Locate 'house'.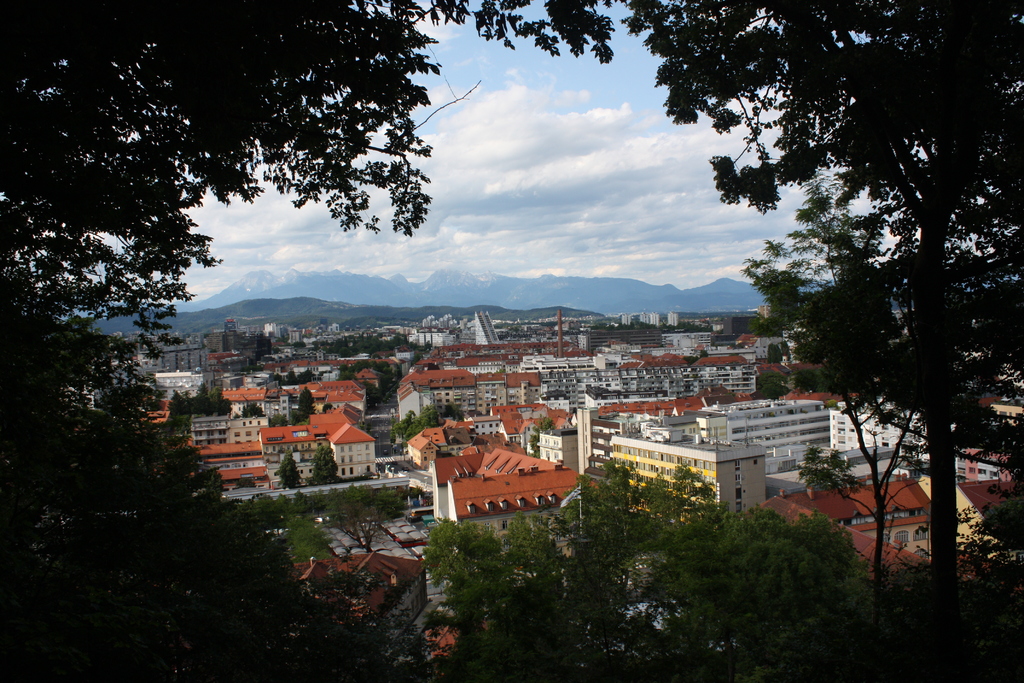
Bounding box: x1=220, y1=413, x2=273, y2=440.
